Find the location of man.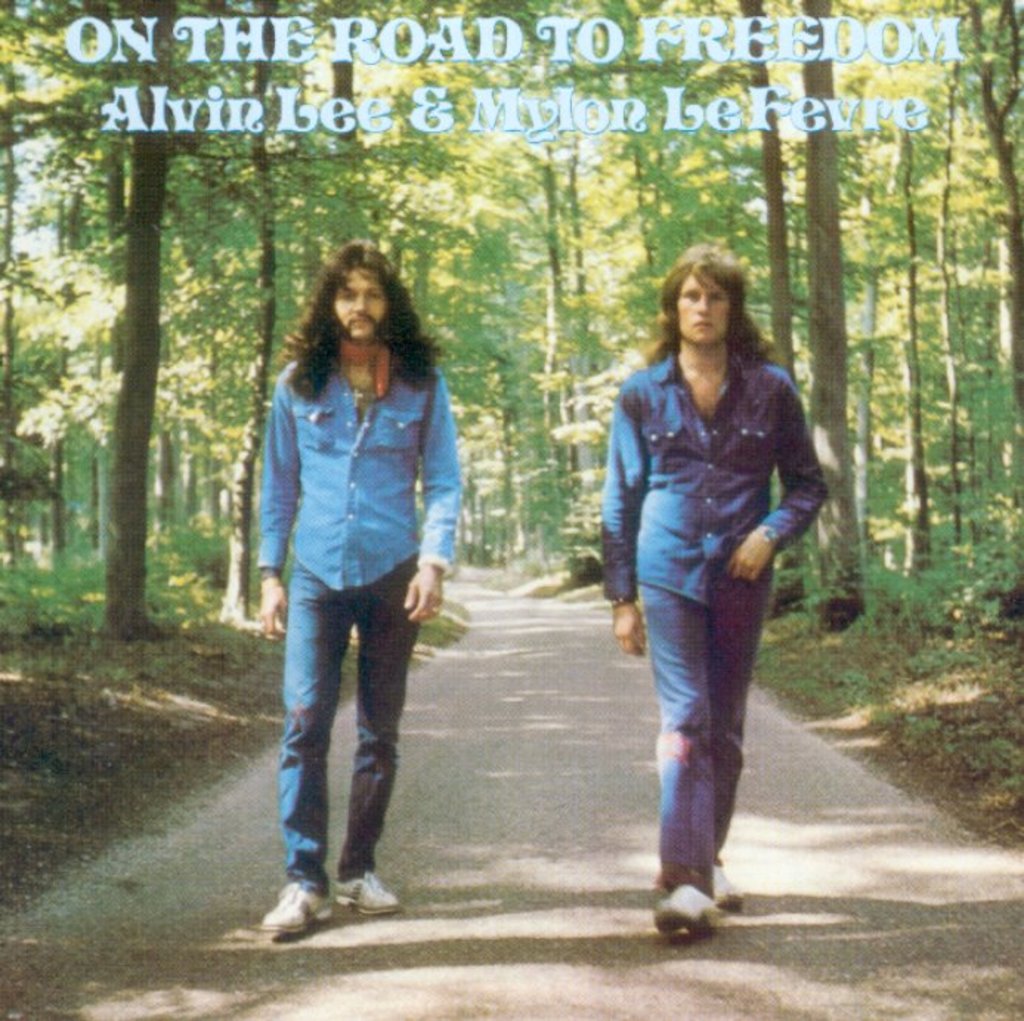
Location: [256,236,473,932].
